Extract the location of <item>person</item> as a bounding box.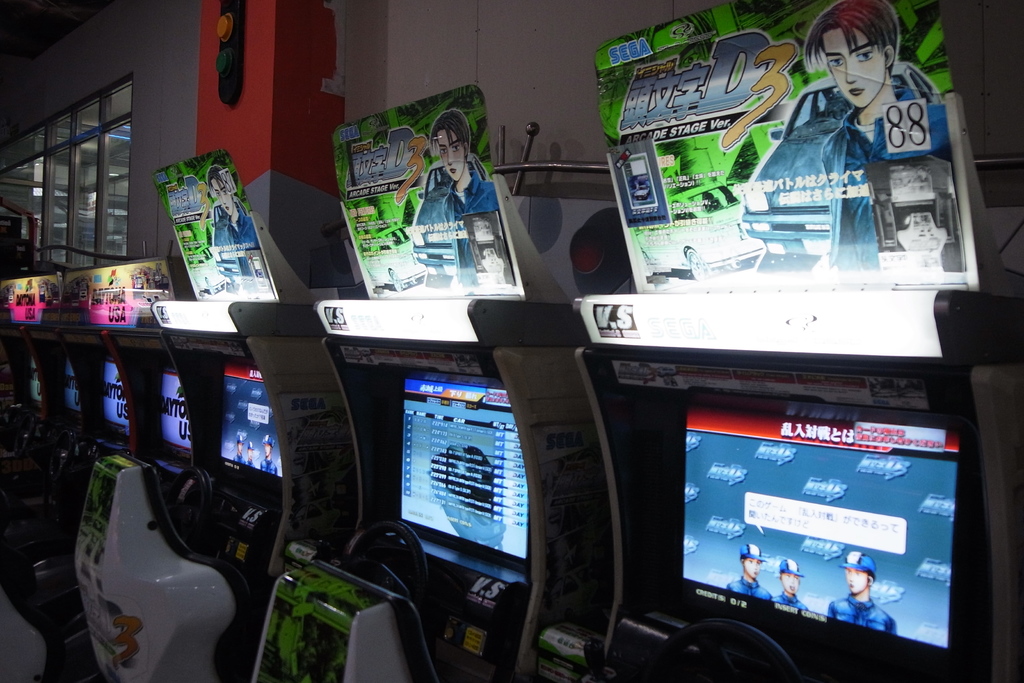
<bbox>769, 558, 808, 609</bbox>.
